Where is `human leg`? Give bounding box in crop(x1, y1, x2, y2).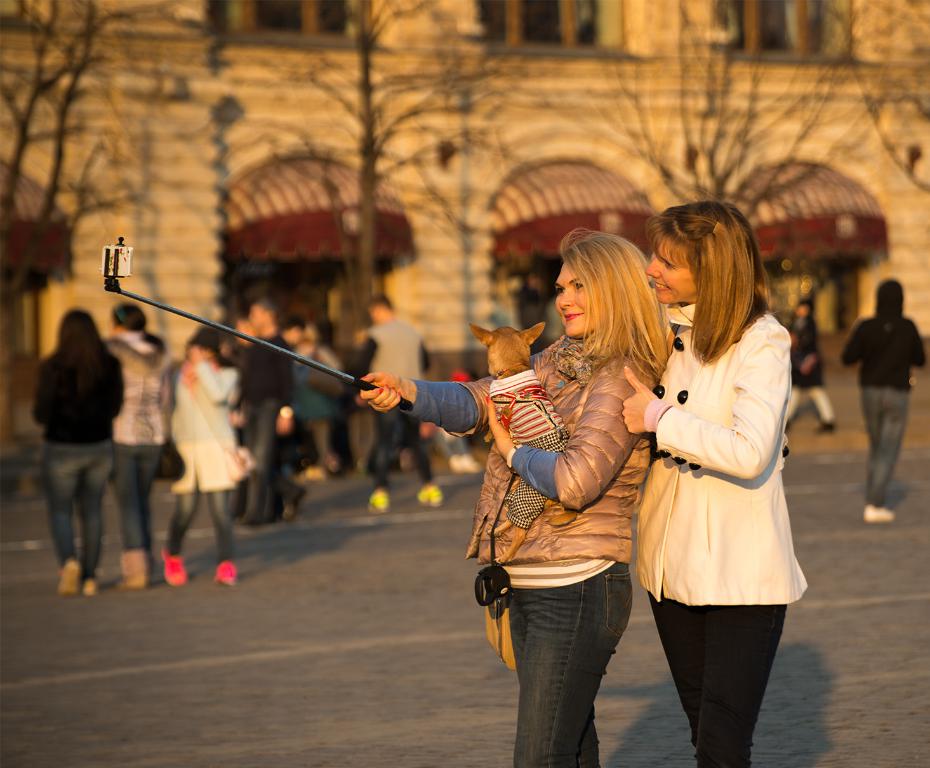
crop(505, 583, 597, 767).
